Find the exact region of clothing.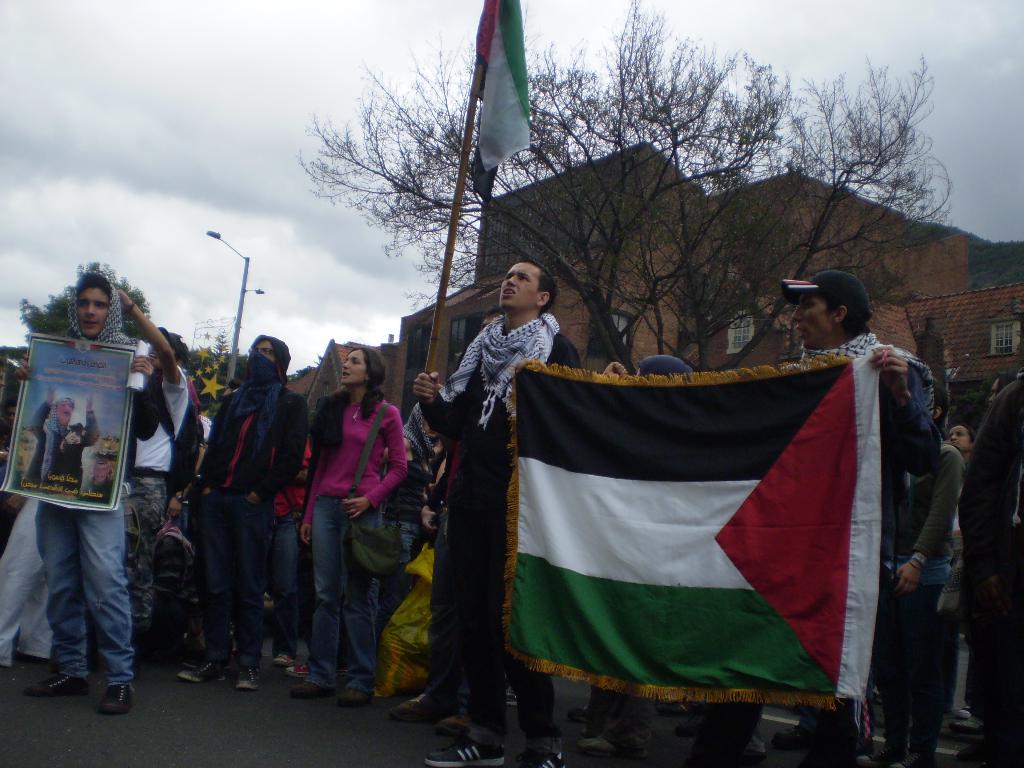
Exact region: BBox(120, 365, 196, 542).
